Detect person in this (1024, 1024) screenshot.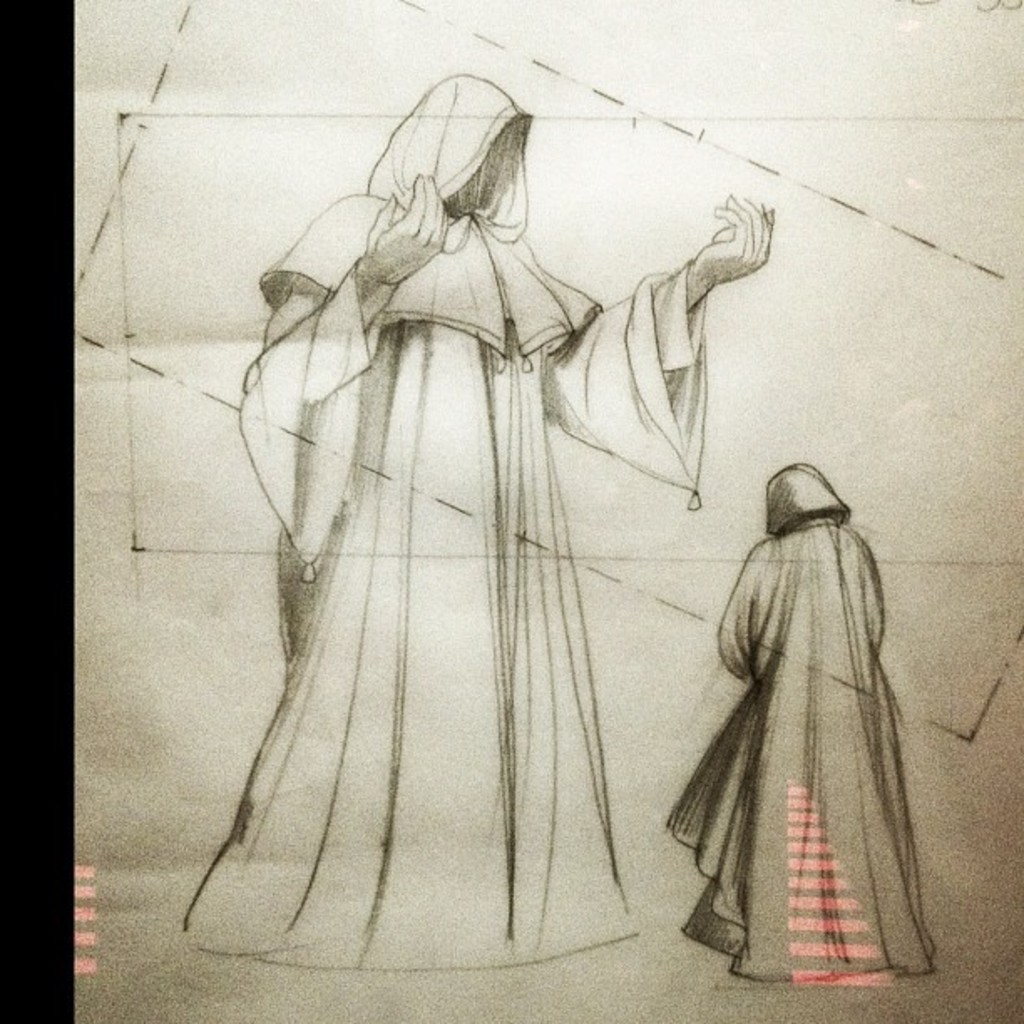
Detection: 668, 465, 937, 975.
